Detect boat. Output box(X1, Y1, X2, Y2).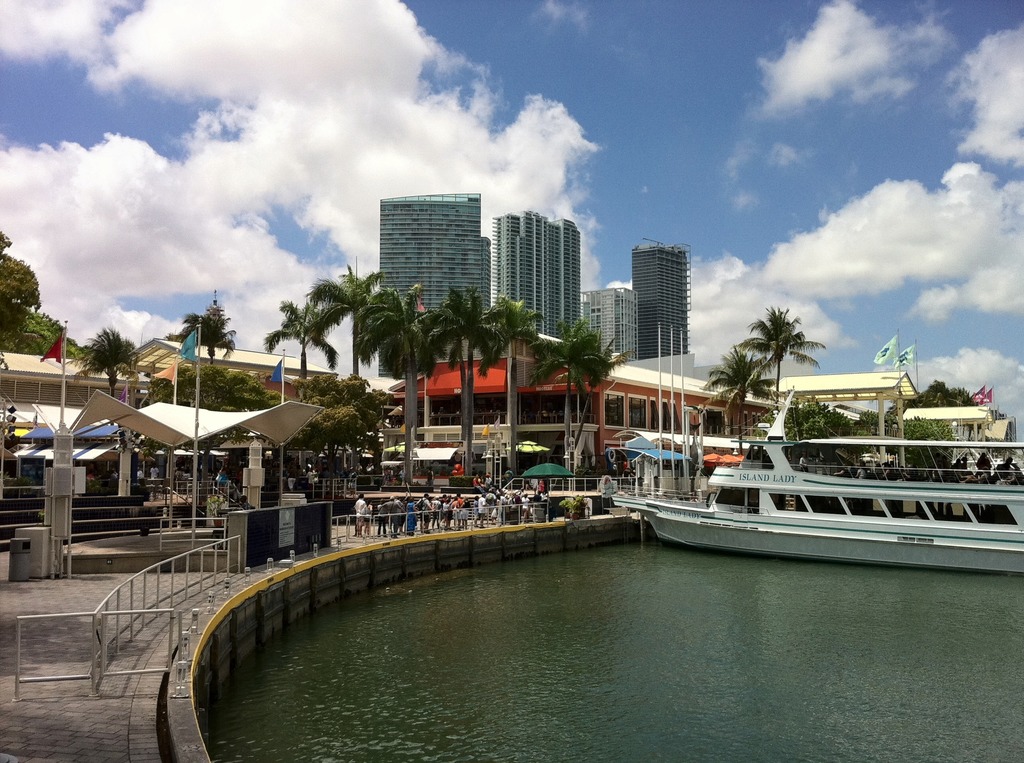
box(624, 423, 975, 563).
